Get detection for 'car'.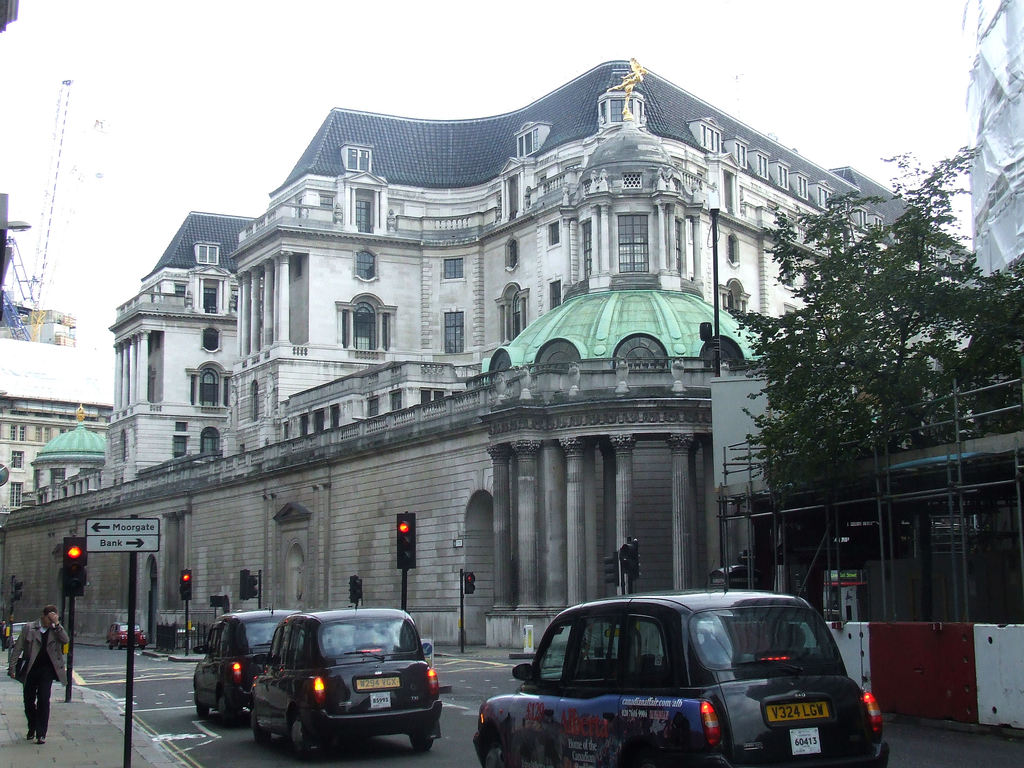
Detection: BBox(249, 605, 449, 755).
